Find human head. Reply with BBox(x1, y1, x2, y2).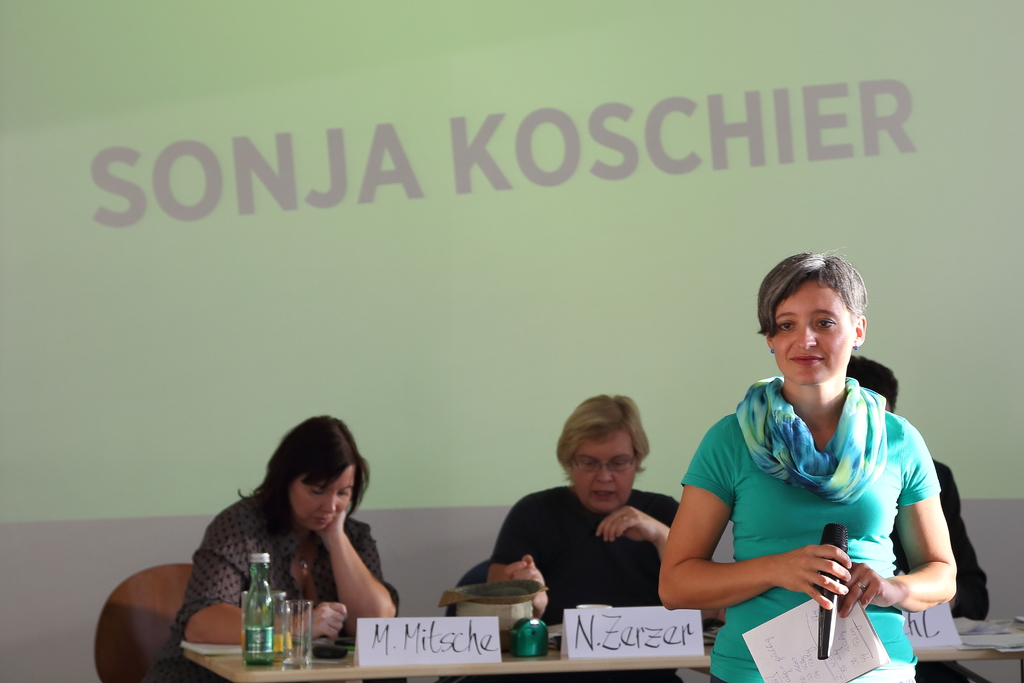
BBox(268, 415, 372, 532).
